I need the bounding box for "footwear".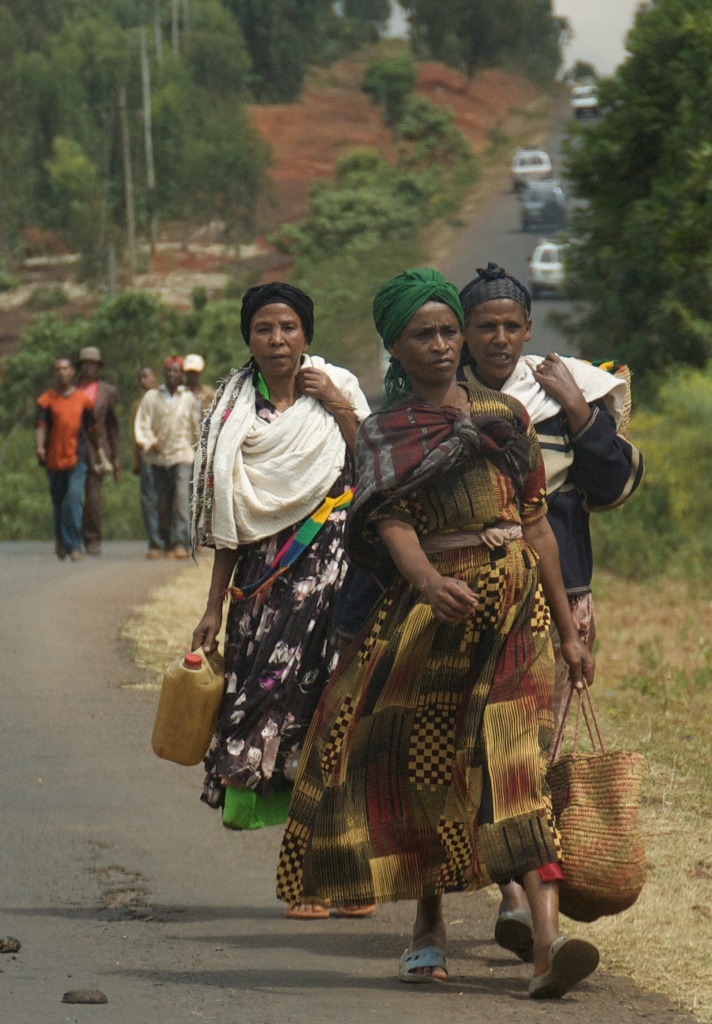
Here it is: {"left": 340, "top": 902, "right": 383, "bottom": 921}.
